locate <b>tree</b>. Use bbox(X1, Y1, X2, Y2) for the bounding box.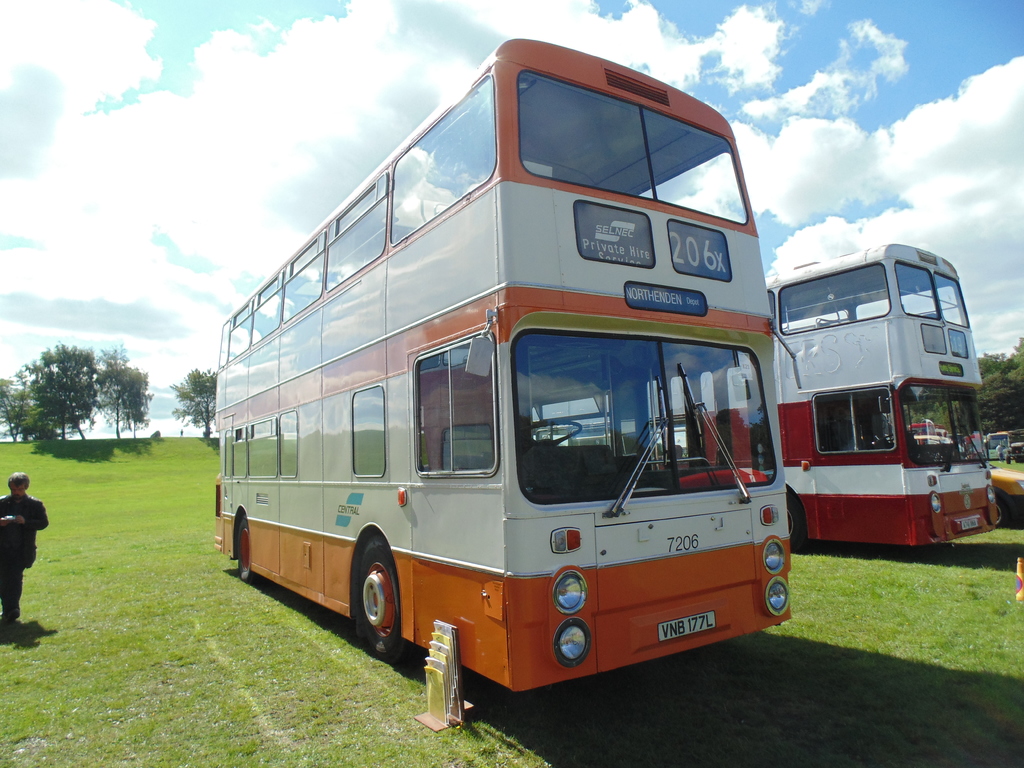
bbox(928, 348, 1023, 449).
